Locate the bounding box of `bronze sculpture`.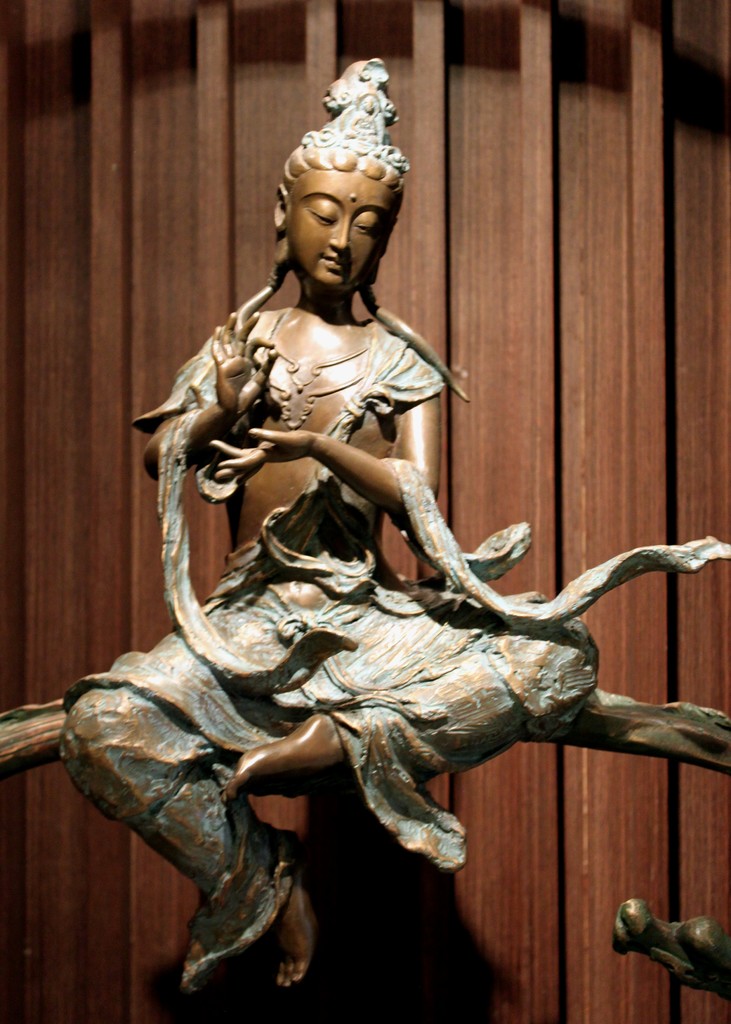
Bounding box: <box>103,108,654,1018</box>.
